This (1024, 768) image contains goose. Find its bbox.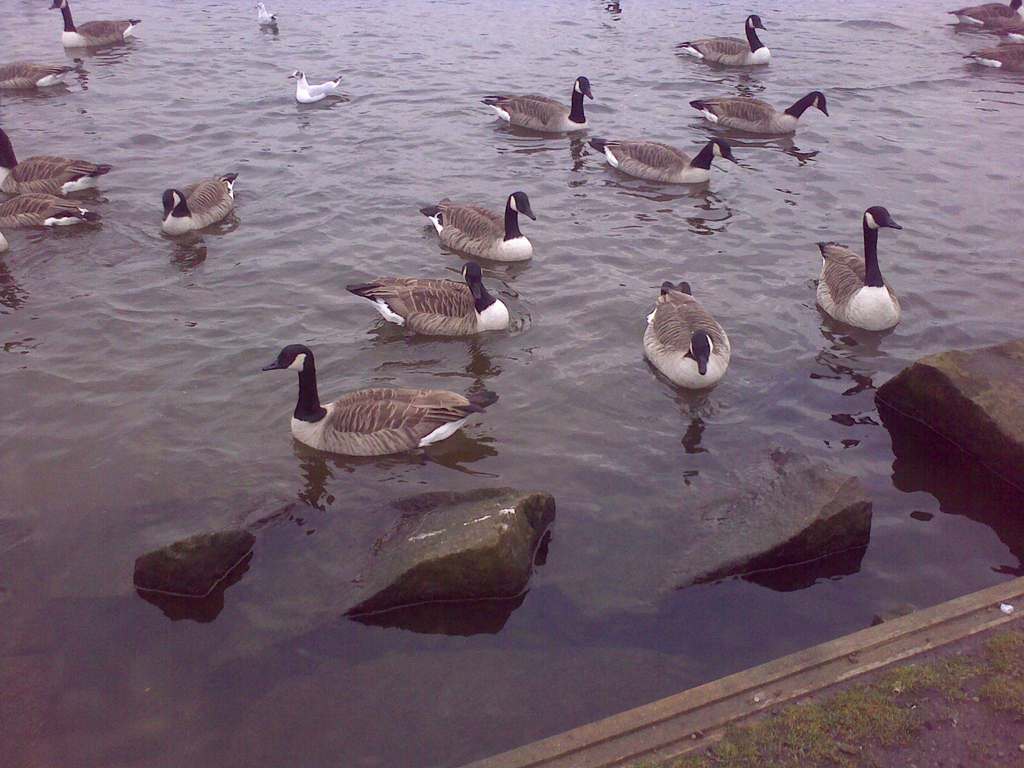
486:70:595:135.
